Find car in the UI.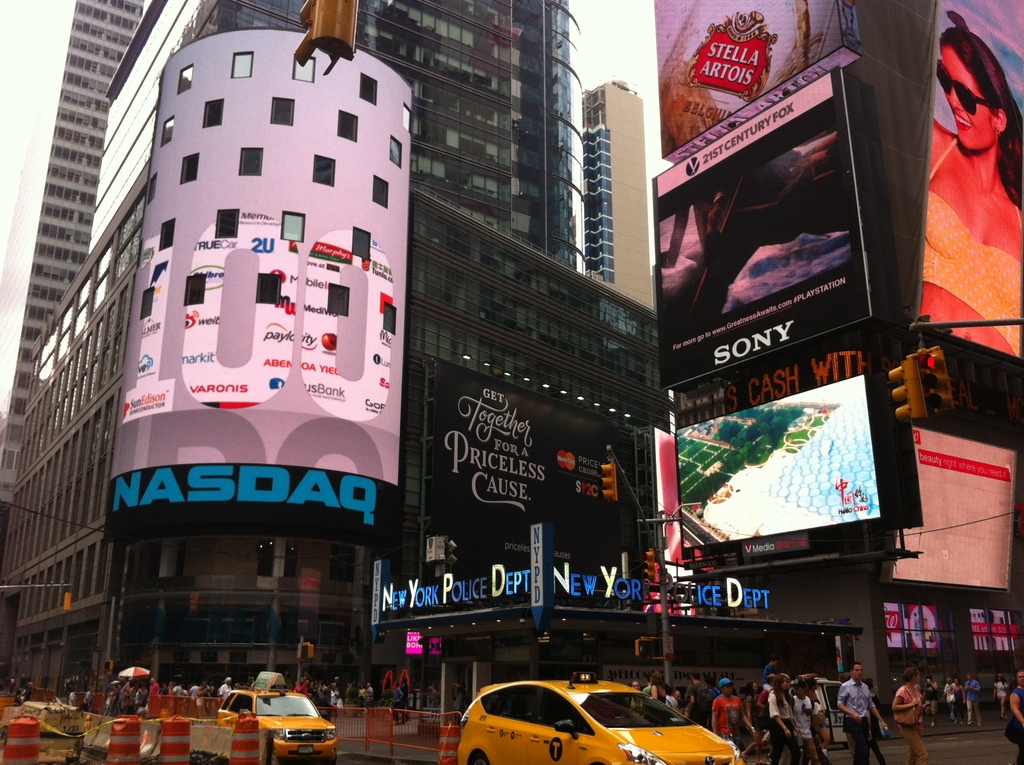
UI element at (432, 688, 678, 763).
